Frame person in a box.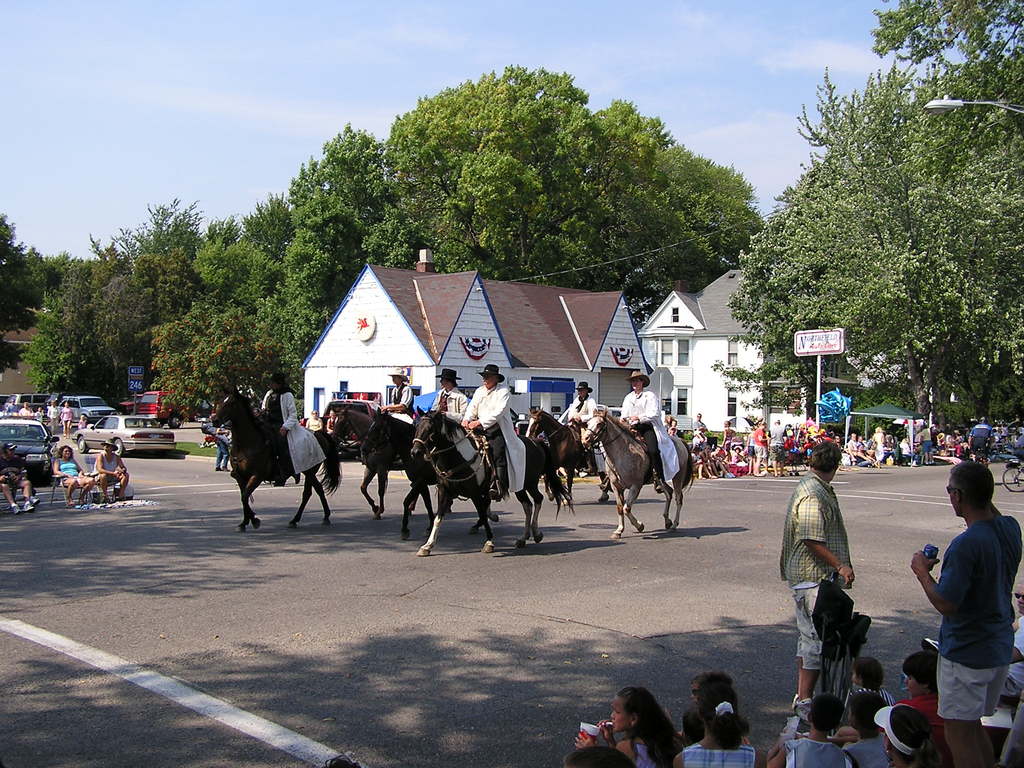
(851,660,895,705).
